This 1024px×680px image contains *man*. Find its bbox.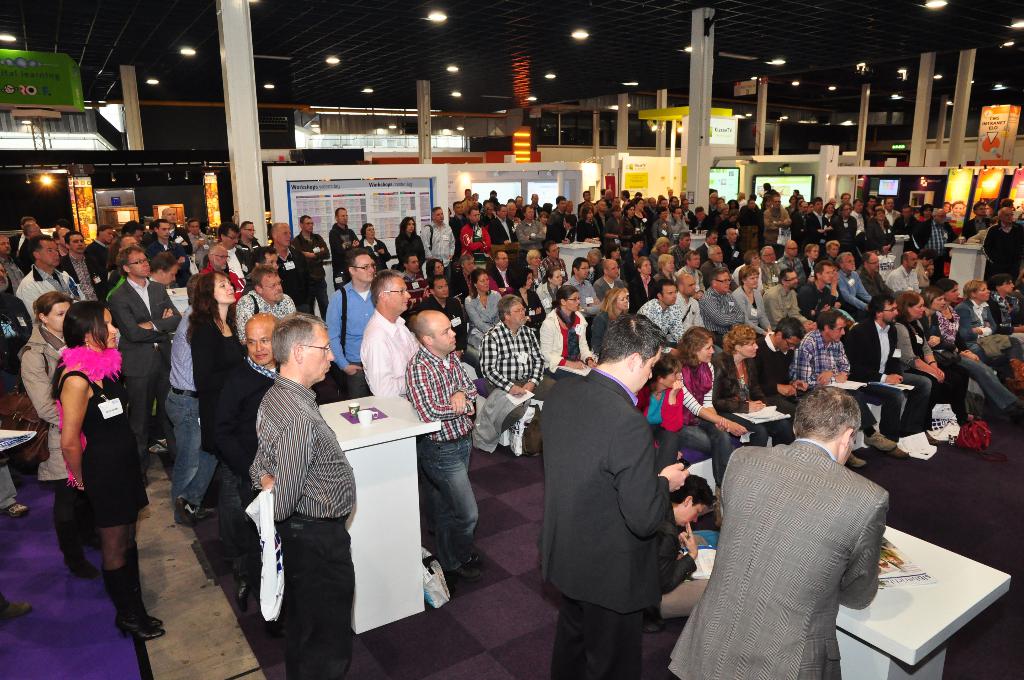
rect(362, 264, 424, 398).
